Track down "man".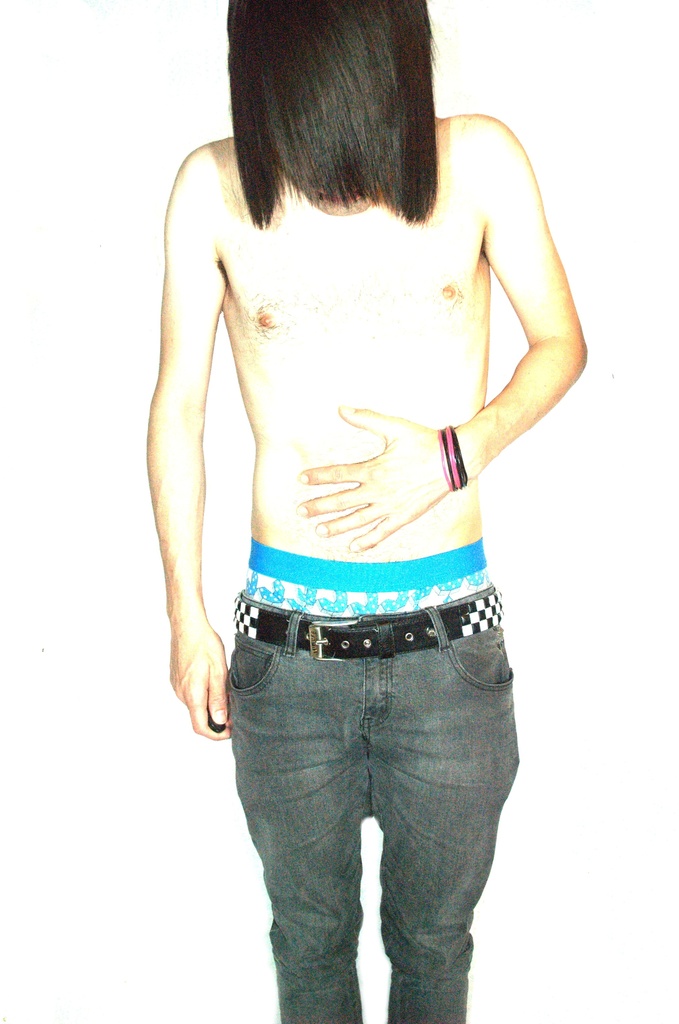
Tracked to [143,0,587,1023].
